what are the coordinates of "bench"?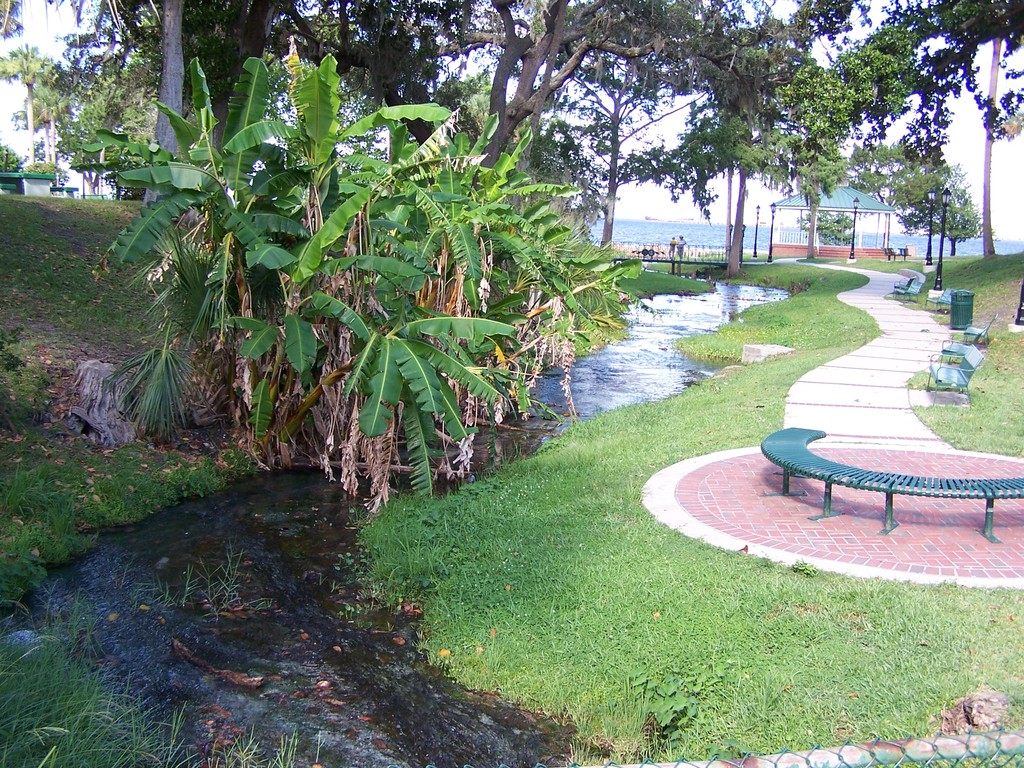
[885,242,902,264].
